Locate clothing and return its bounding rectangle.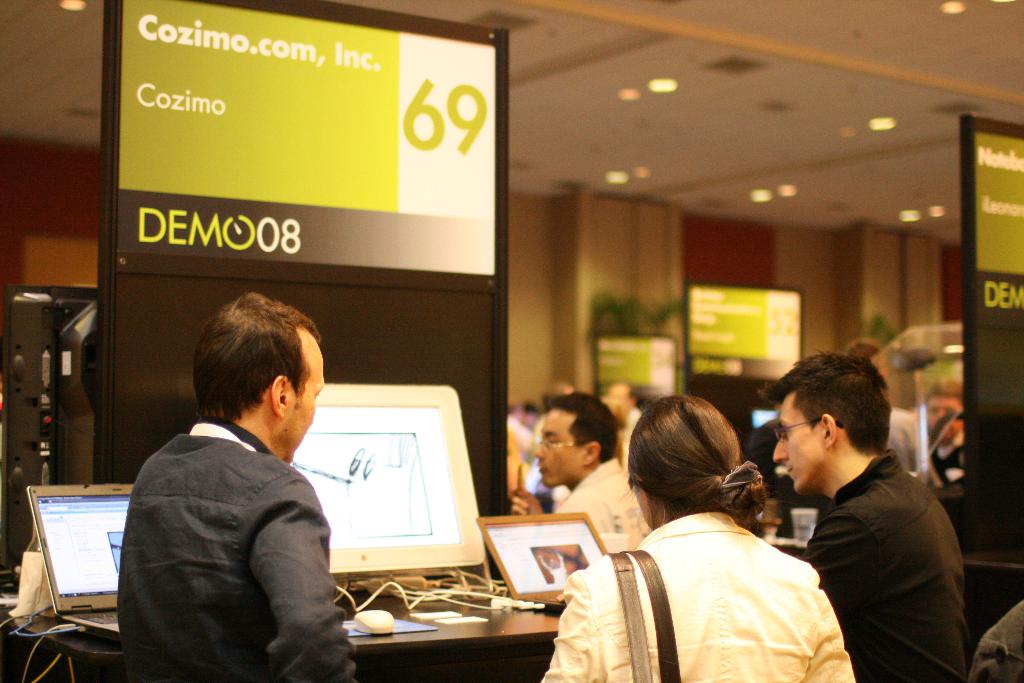
<region>548, 455, 660, 556</region>.
